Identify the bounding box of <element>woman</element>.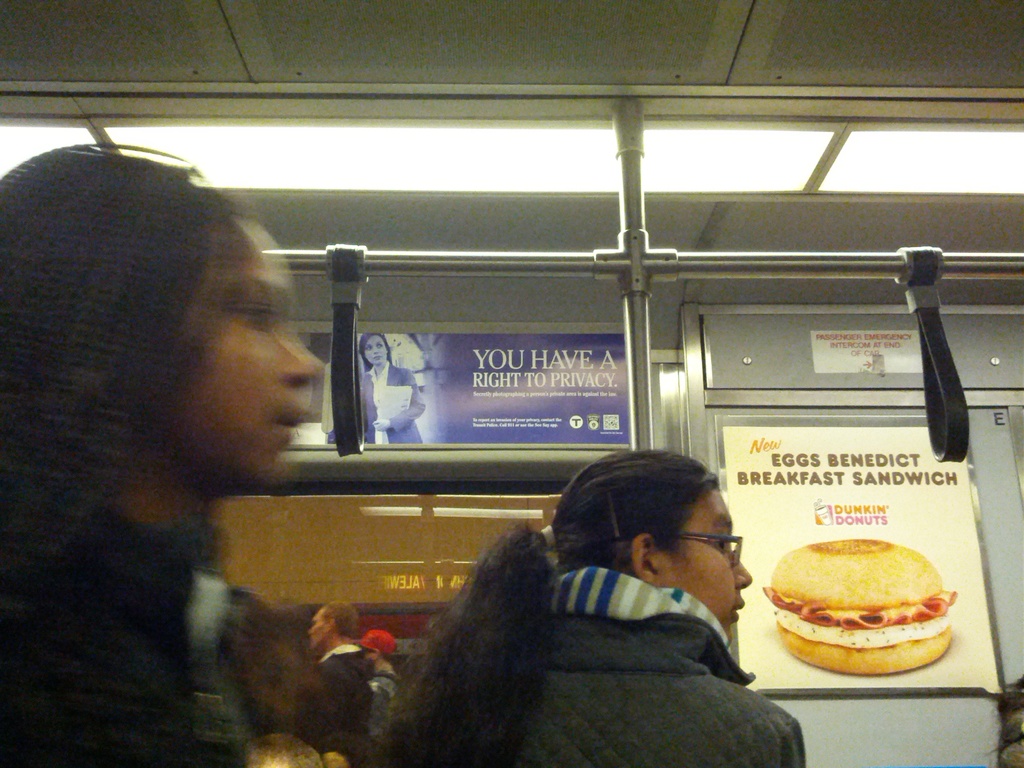
pyautogui.locateOnScreen(358, 331, 426, 447).
